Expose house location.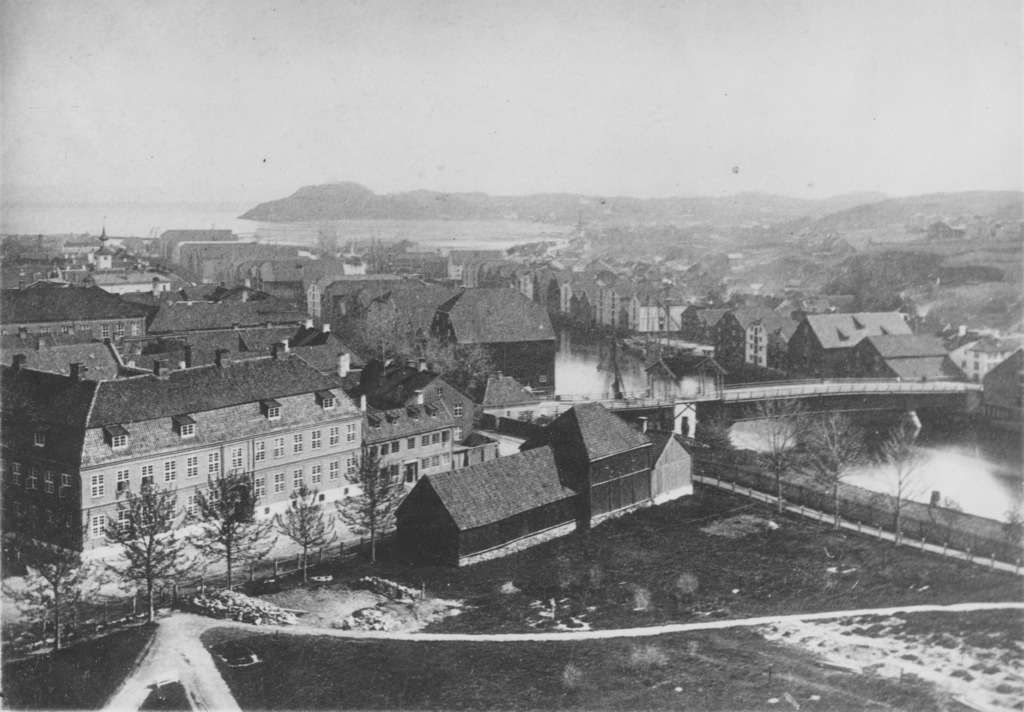
Exposed at crop(131, 309, 304, 359).
